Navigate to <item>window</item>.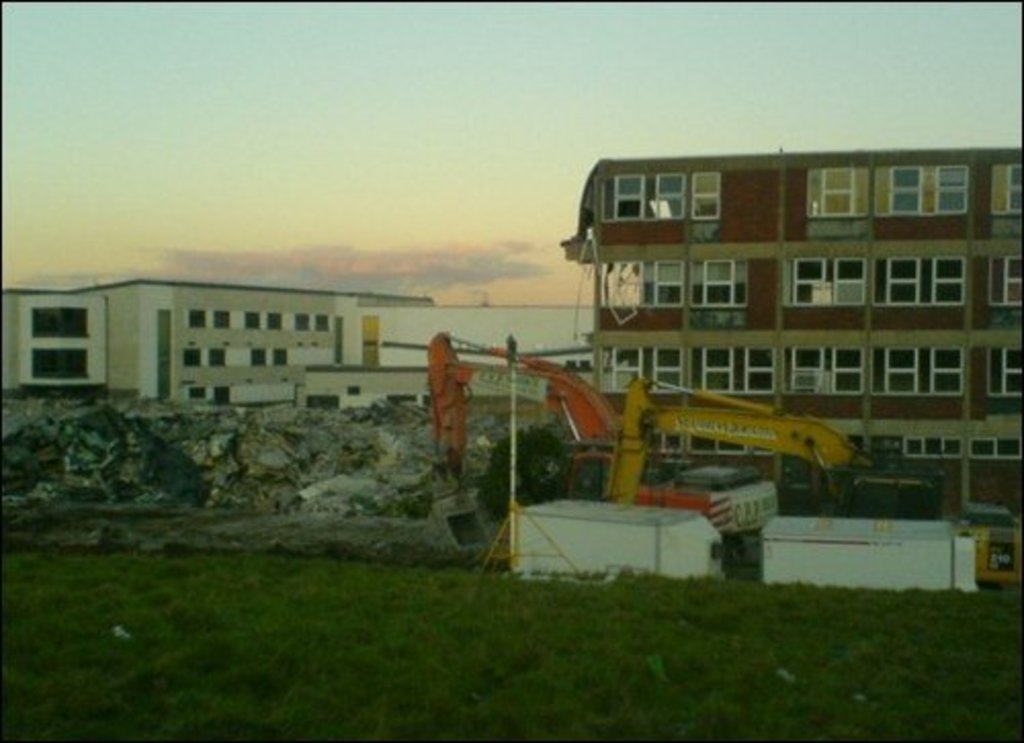
Navigation target: 248,315,254,330.
